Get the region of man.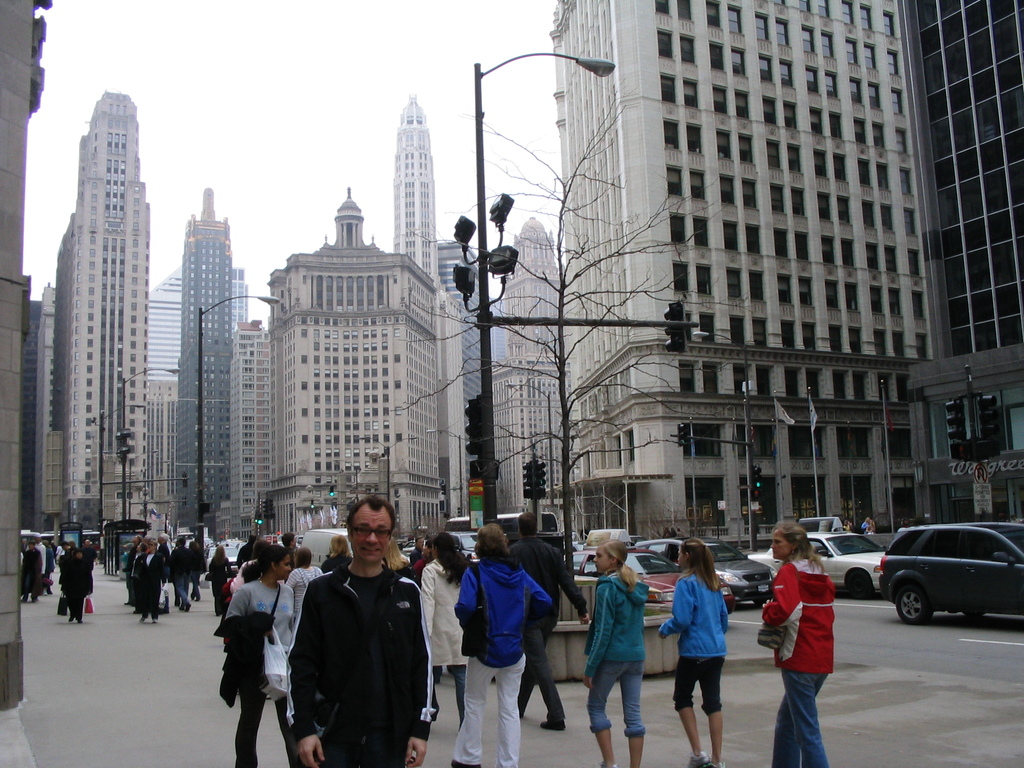
<region>124, 534, 137, 607</region>.
